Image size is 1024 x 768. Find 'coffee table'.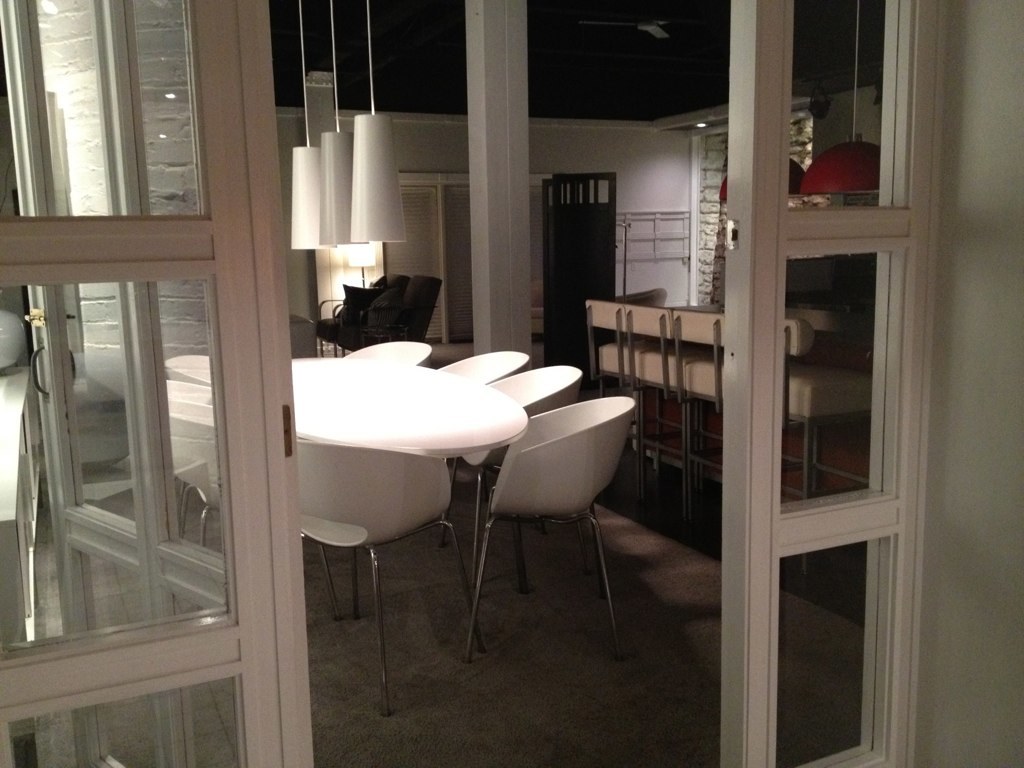
locate(289, 351, 532, 664).
